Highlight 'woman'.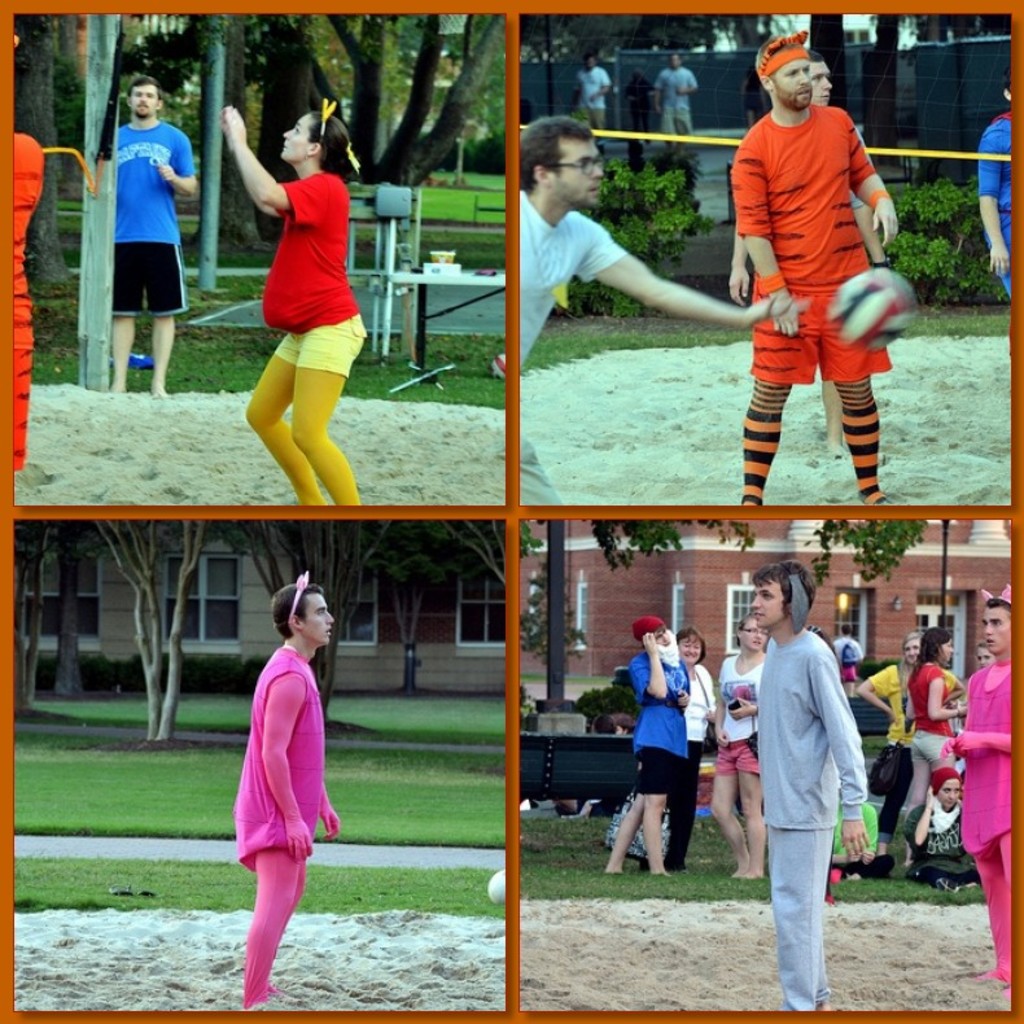
Highlighted region: [x1=897, y1=626, x2=964, y2=868].
